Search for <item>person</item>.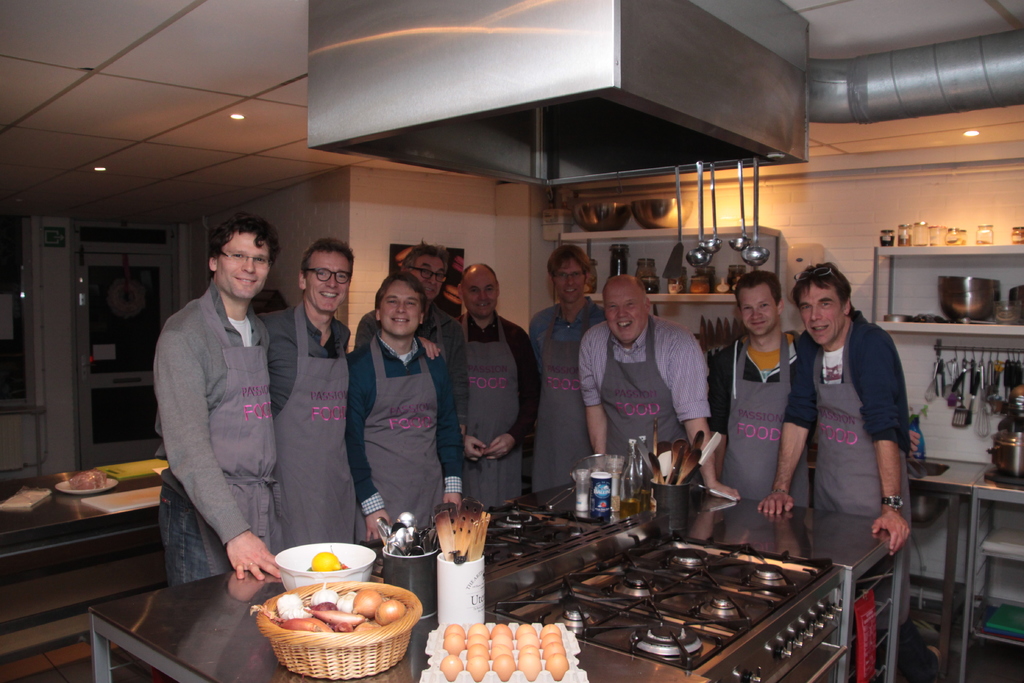
Found at <box>792,239,927,617</box>.
